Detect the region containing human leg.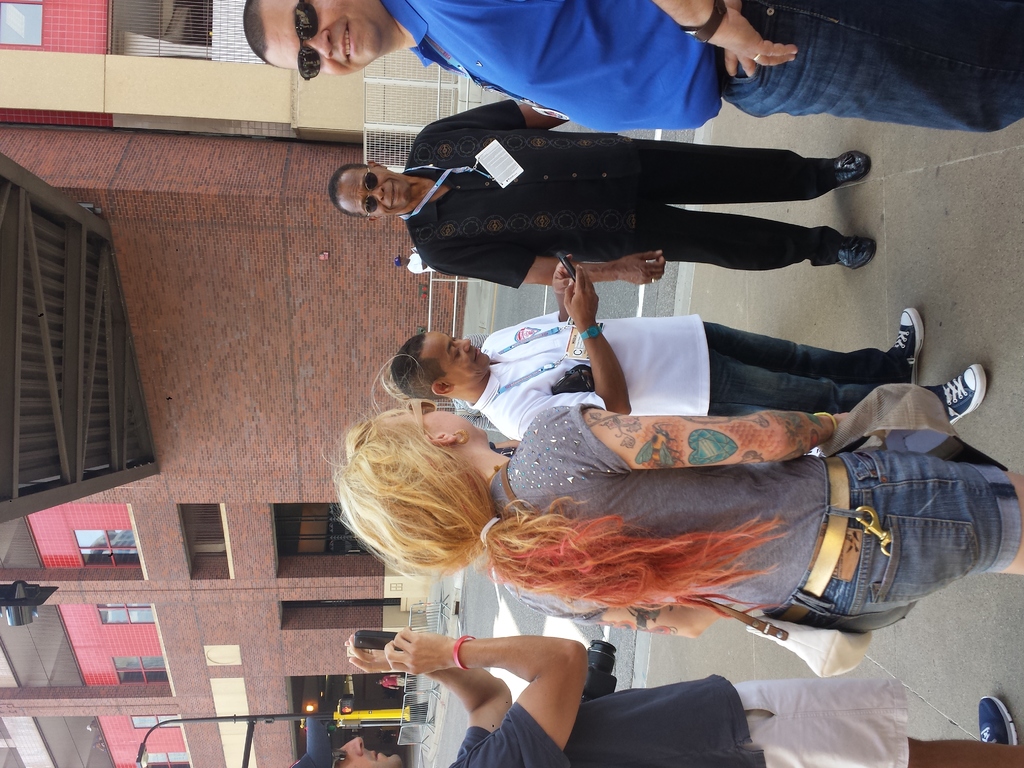
<box>818,447,1023,607</box>.
